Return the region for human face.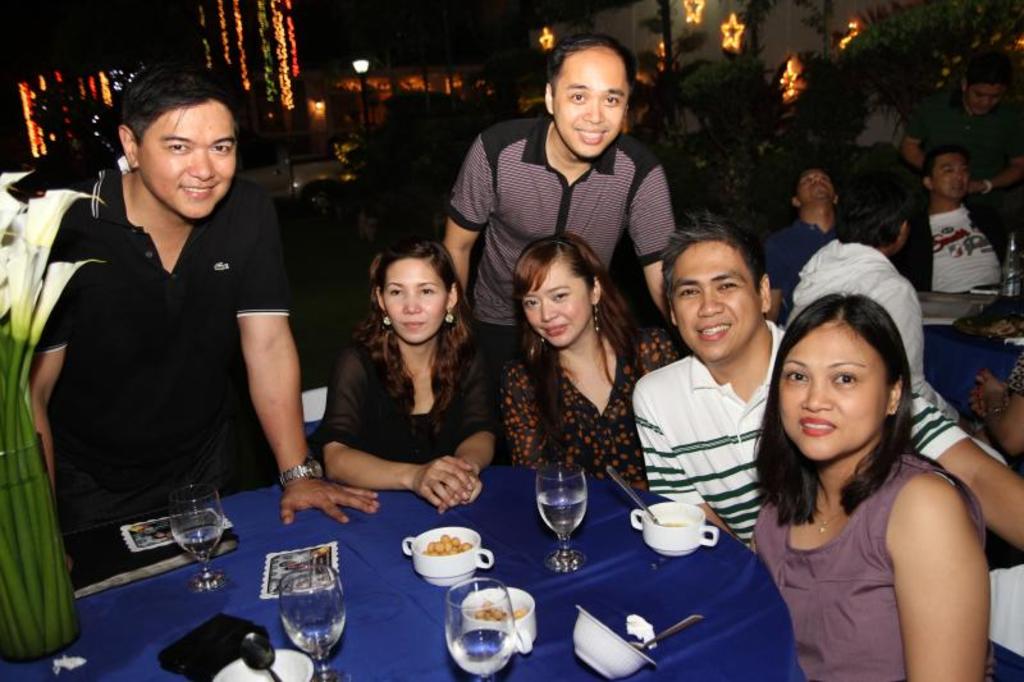
<bbox>934, 152, 968, 200</bbox>.
